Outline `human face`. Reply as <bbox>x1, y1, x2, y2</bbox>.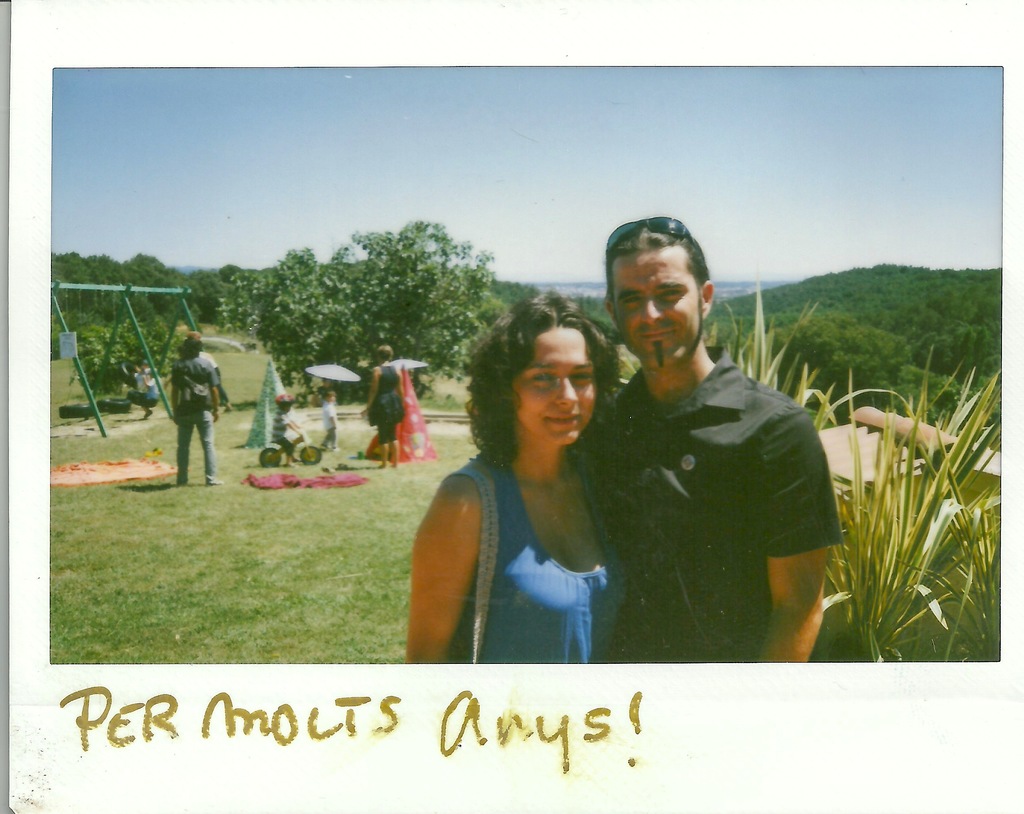
<bbox>511, 328, 598, 439</bbox>.
